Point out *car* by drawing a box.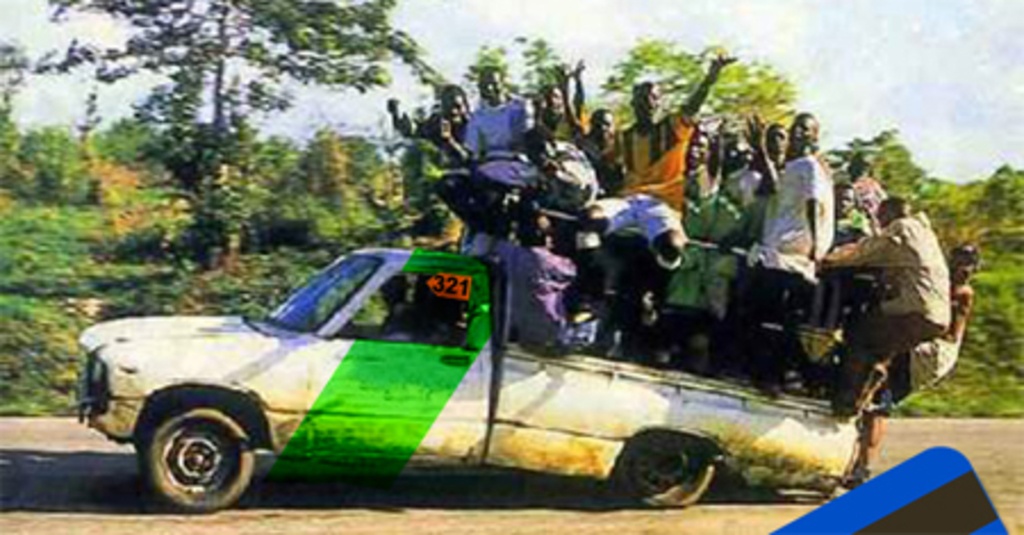
x1=82, y1=225, x2=919, y2=526.
